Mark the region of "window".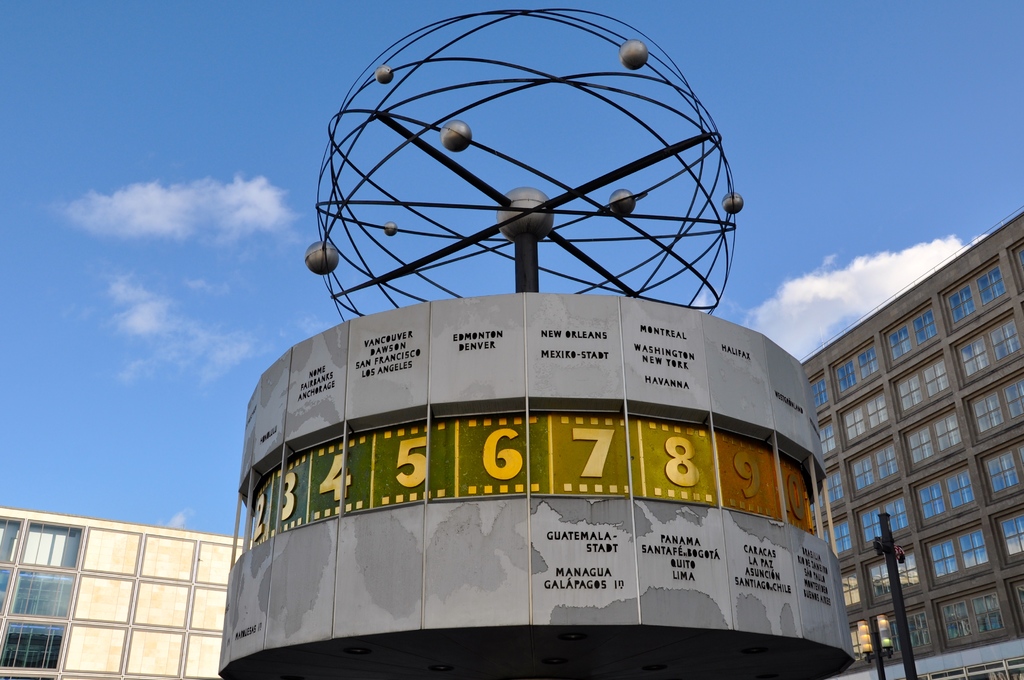
Region: crop(976, 264, 1007, 304).
